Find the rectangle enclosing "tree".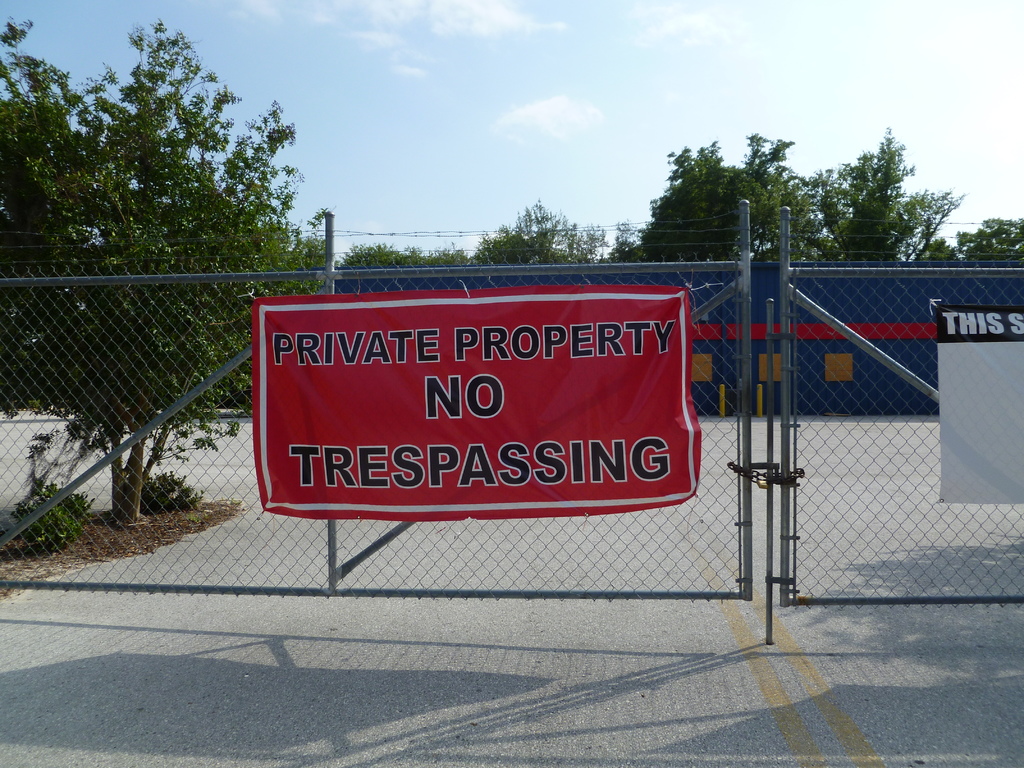
detection(956, 209, 1023, 258).
